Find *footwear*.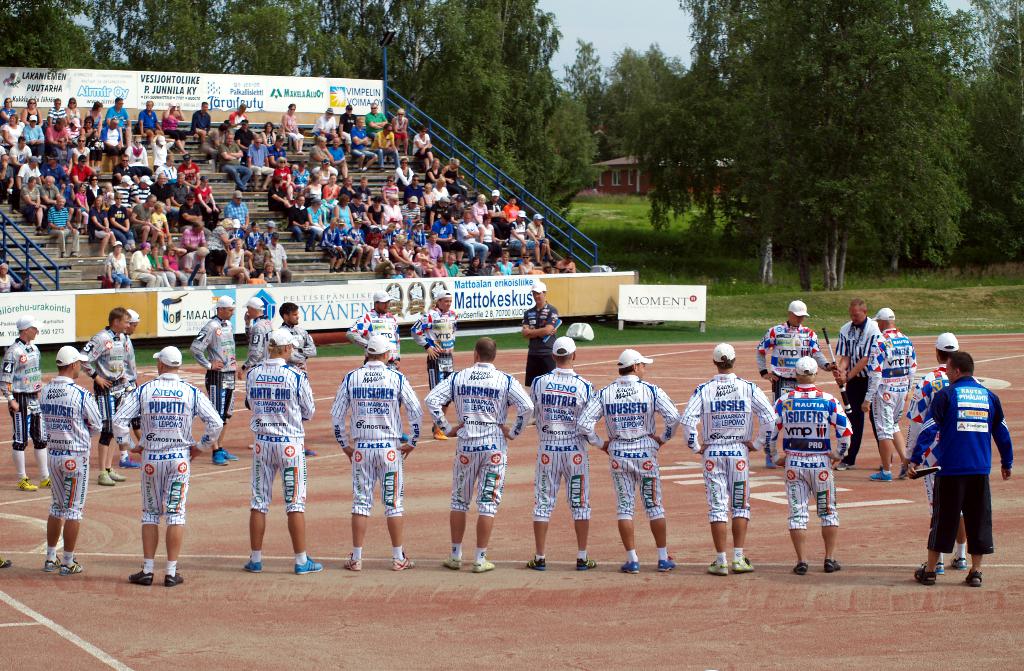
bbox(868, 468, 893, 483).
